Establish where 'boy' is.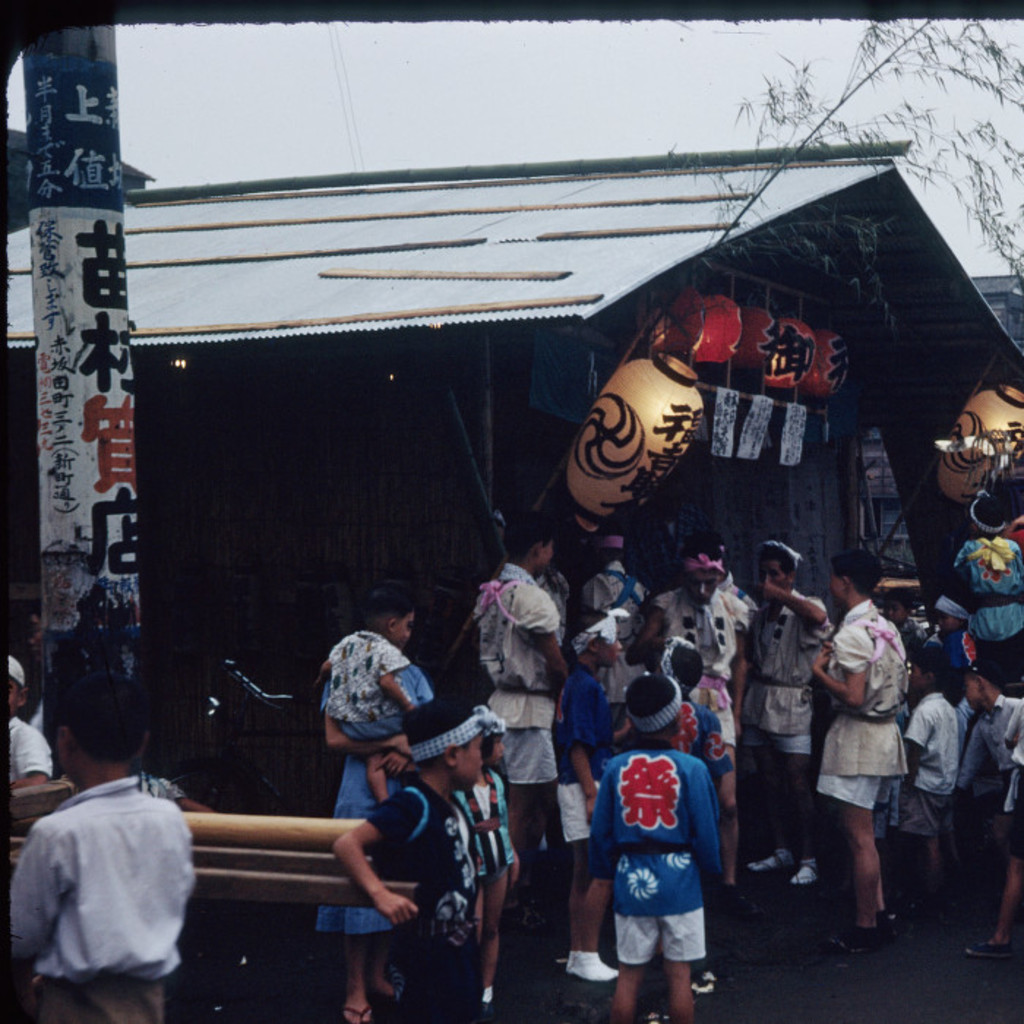
Established at 323,696,464,1023.
